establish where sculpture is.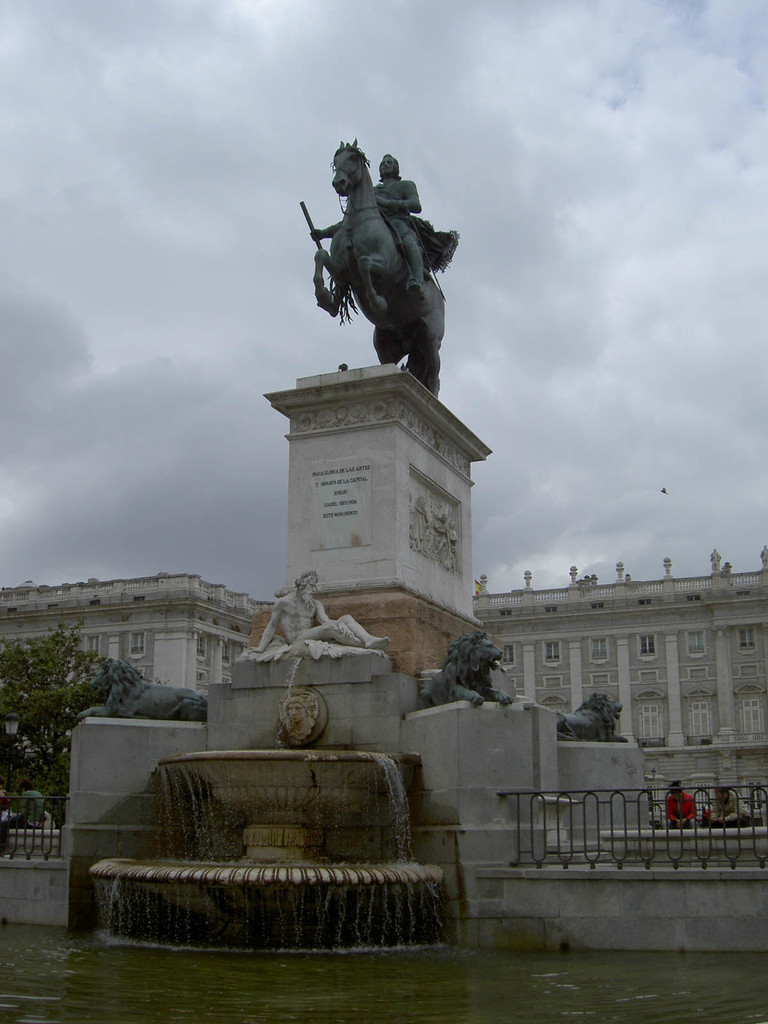
Established at [x1=551, y1=689, x2=633, y2=746].
